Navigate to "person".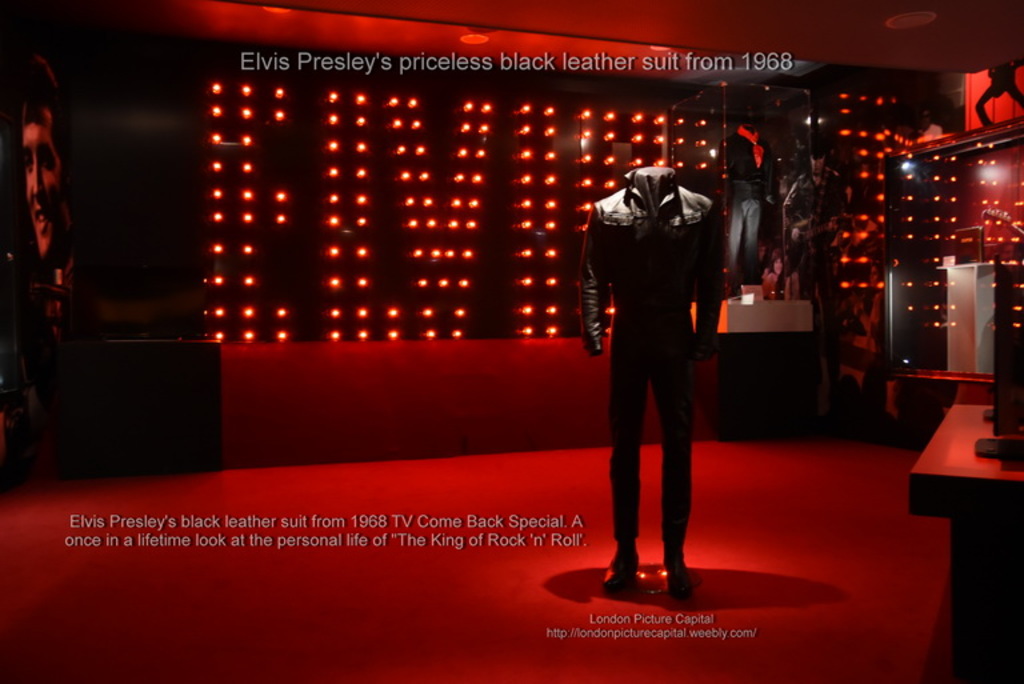
Navigation target: 21 60 75 325.
